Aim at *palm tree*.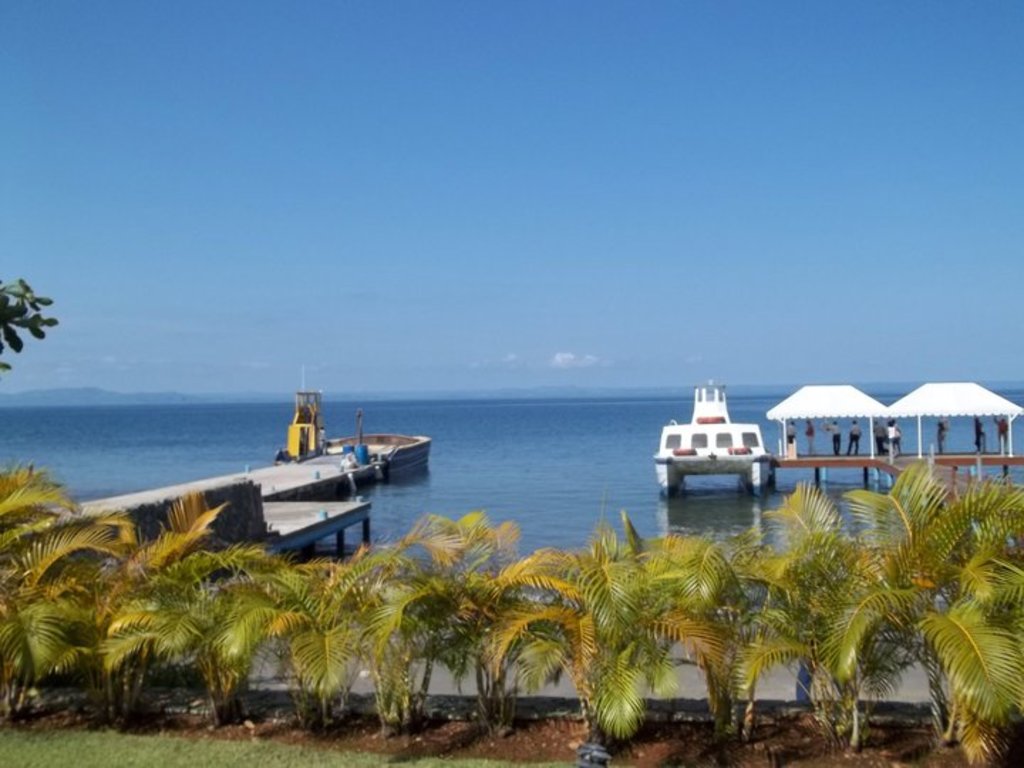
Aimed at x1=273 y1=565 x2=387 y2=704.
